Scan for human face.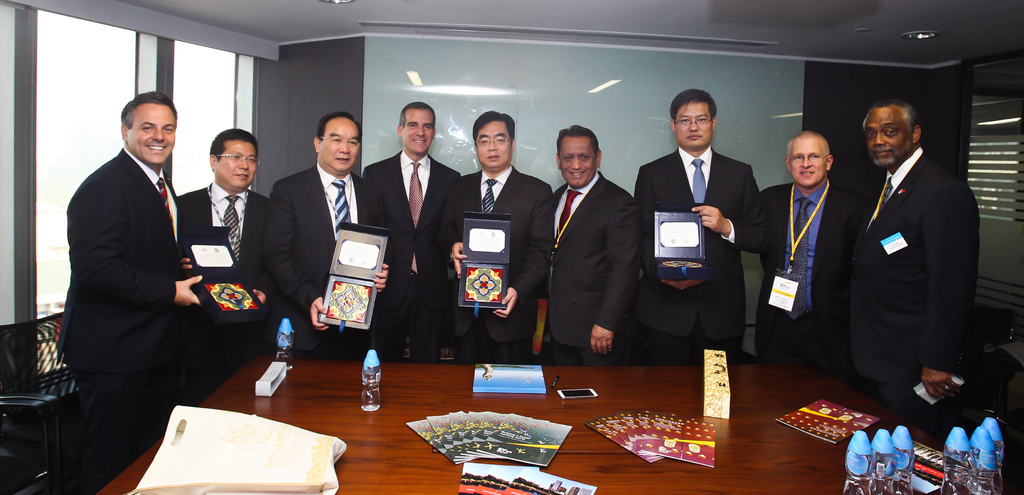
Scan result: (675,106,713,147).
